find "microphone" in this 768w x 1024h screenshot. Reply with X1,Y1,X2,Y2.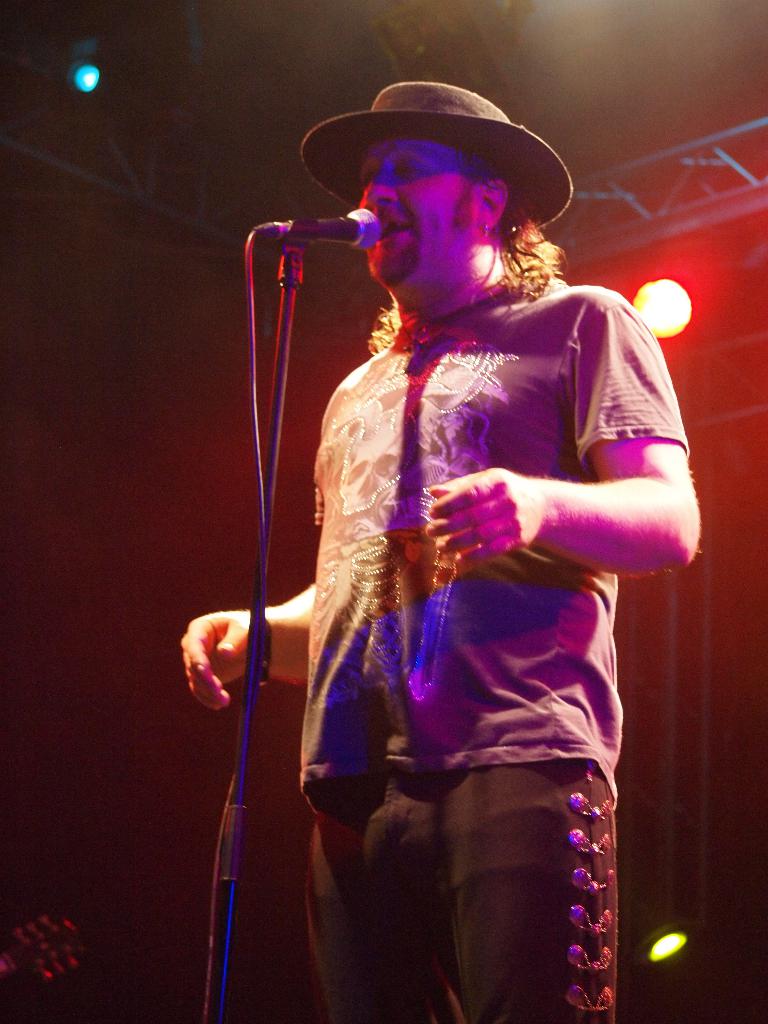
252,207,387,253.
